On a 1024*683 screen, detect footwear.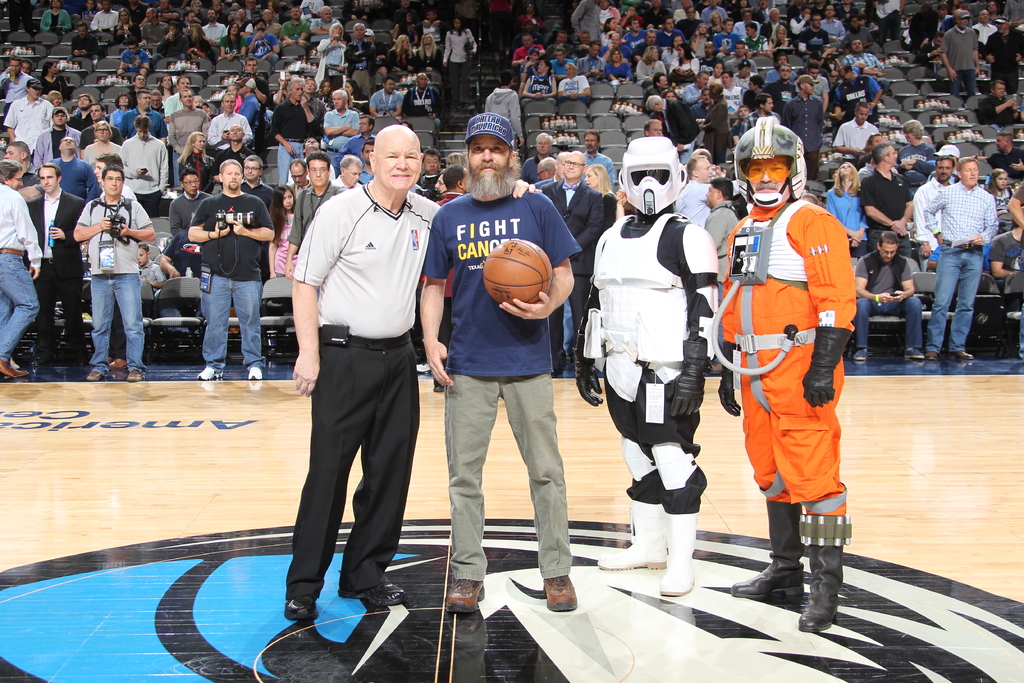
[left=196, top=365, right=221, bottom=381].
